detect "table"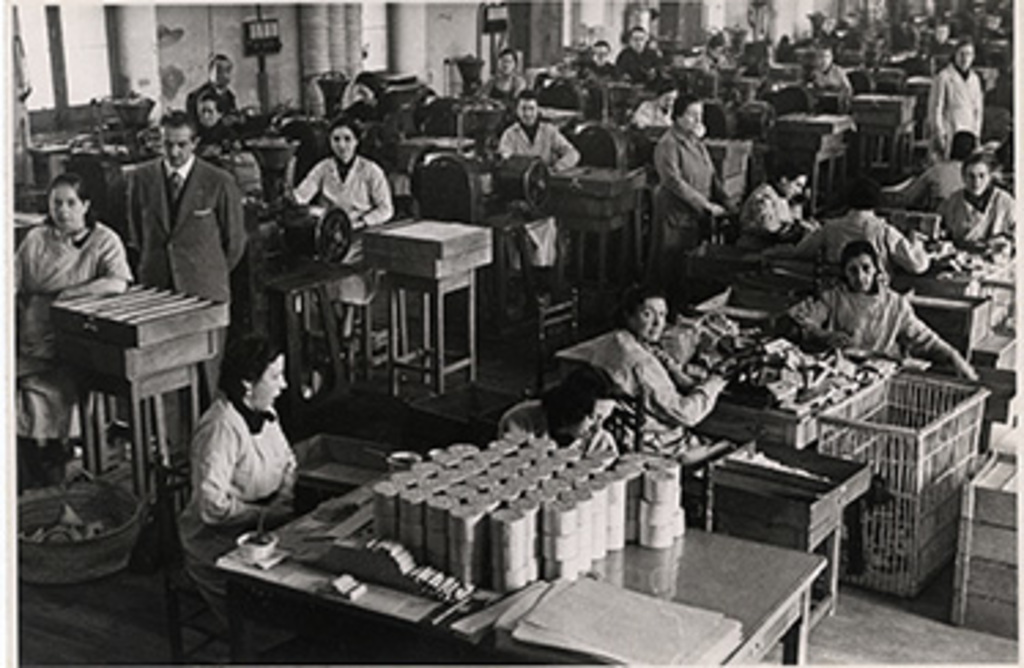
{"left": 701, "top": 142, "right": 778, "bottom": 222}
